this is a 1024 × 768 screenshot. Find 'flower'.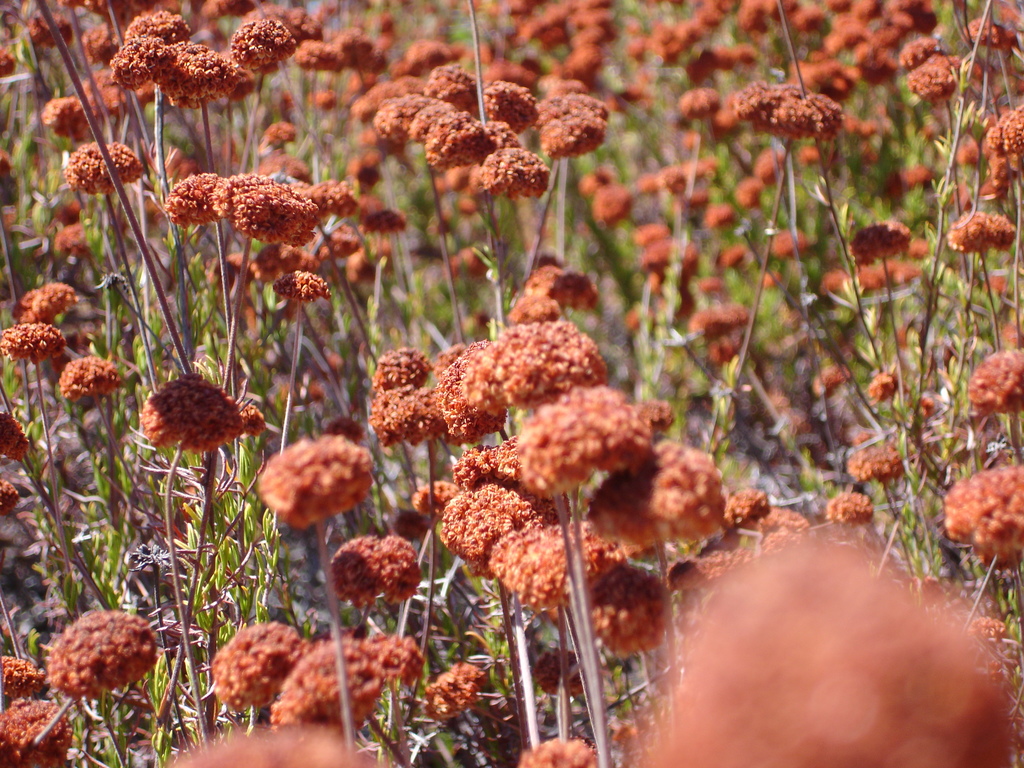
Bounding box: left=61, top=352, right=122, bottom=400.
